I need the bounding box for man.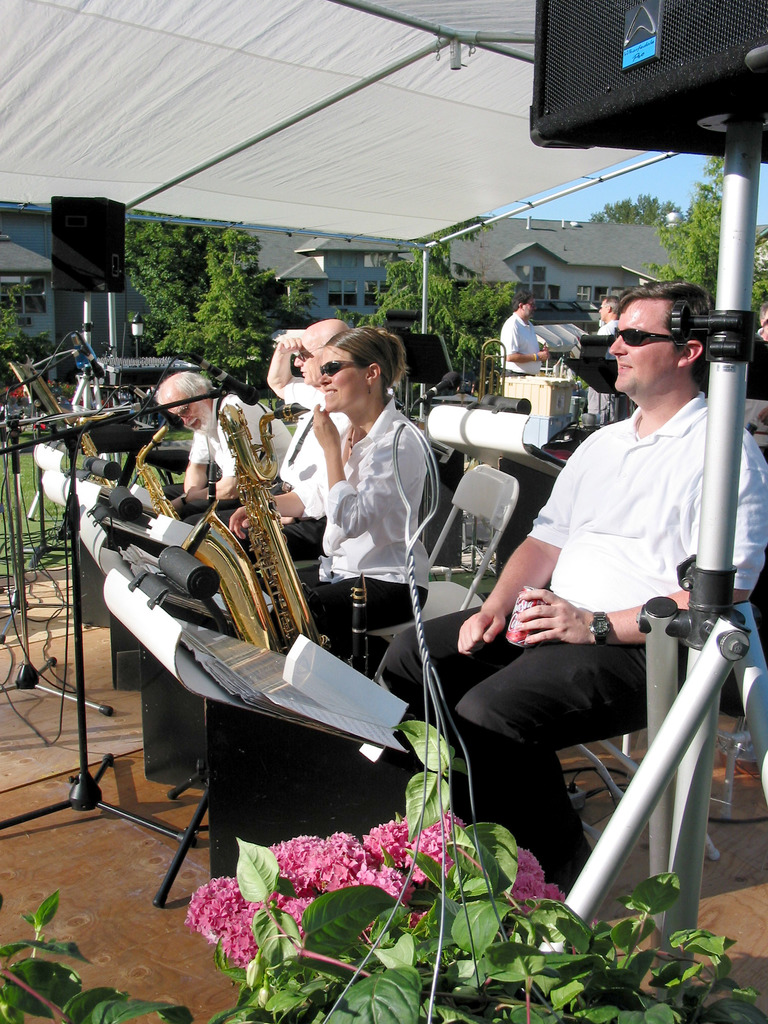
Here it is: {"x1": 191, "y1": 316, "x2": 357, "y2": 564}.
